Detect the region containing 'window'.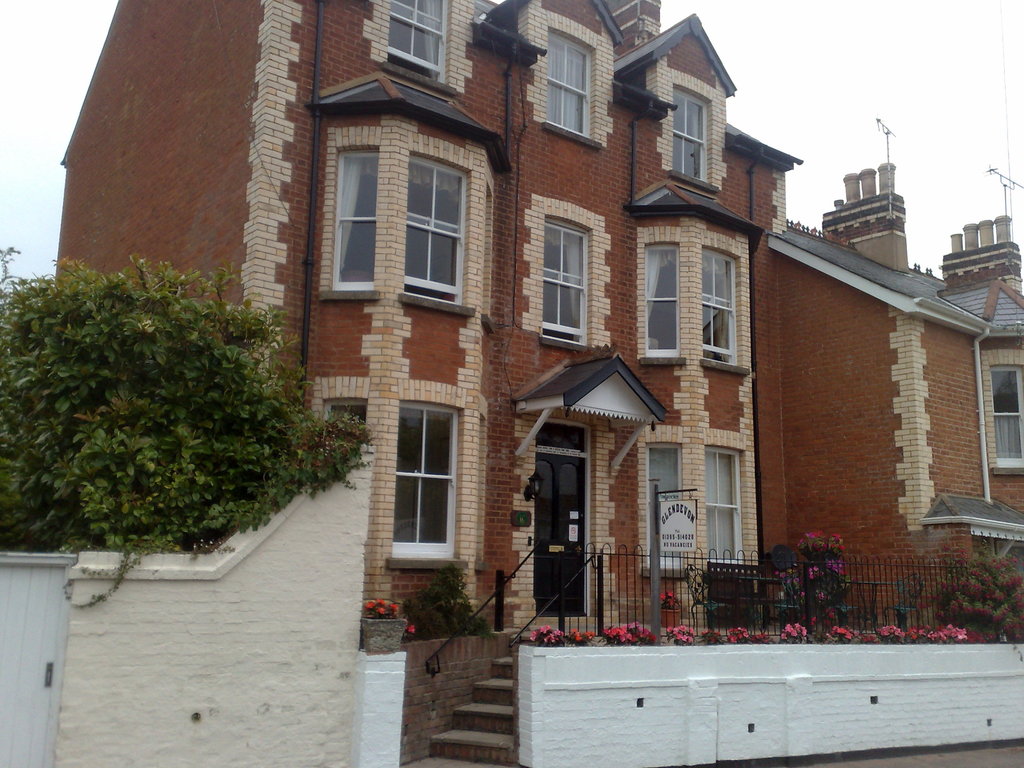
crop(380, 383, 472, 567).
